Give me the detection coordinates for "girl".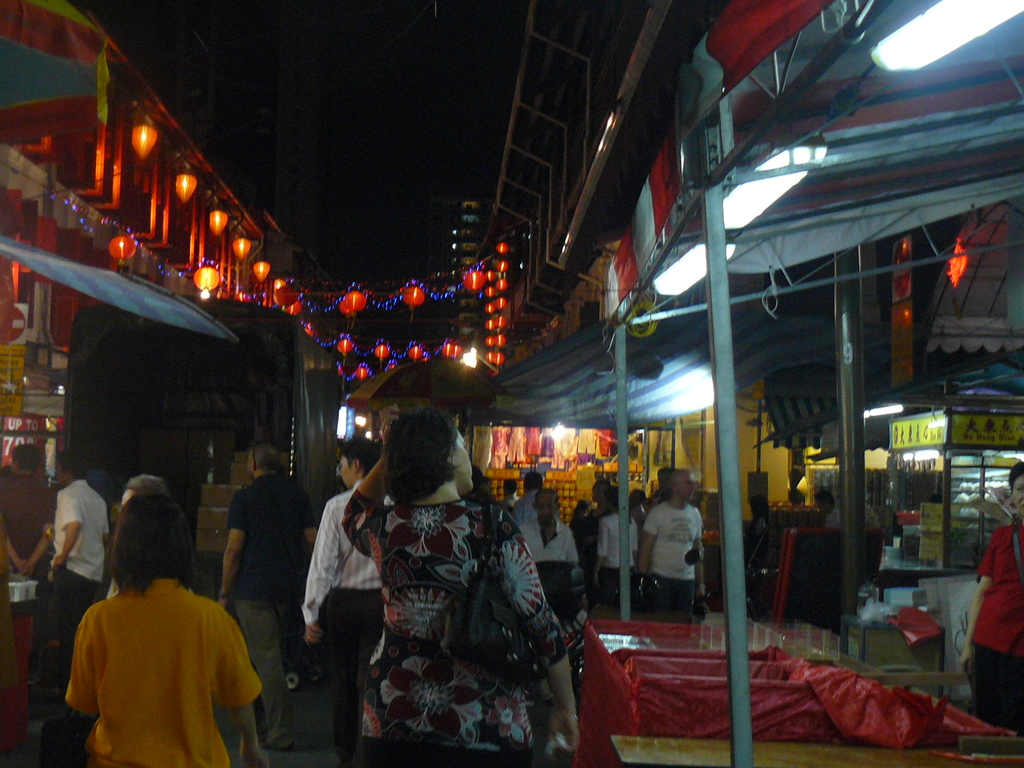
[63,490,263,767].
